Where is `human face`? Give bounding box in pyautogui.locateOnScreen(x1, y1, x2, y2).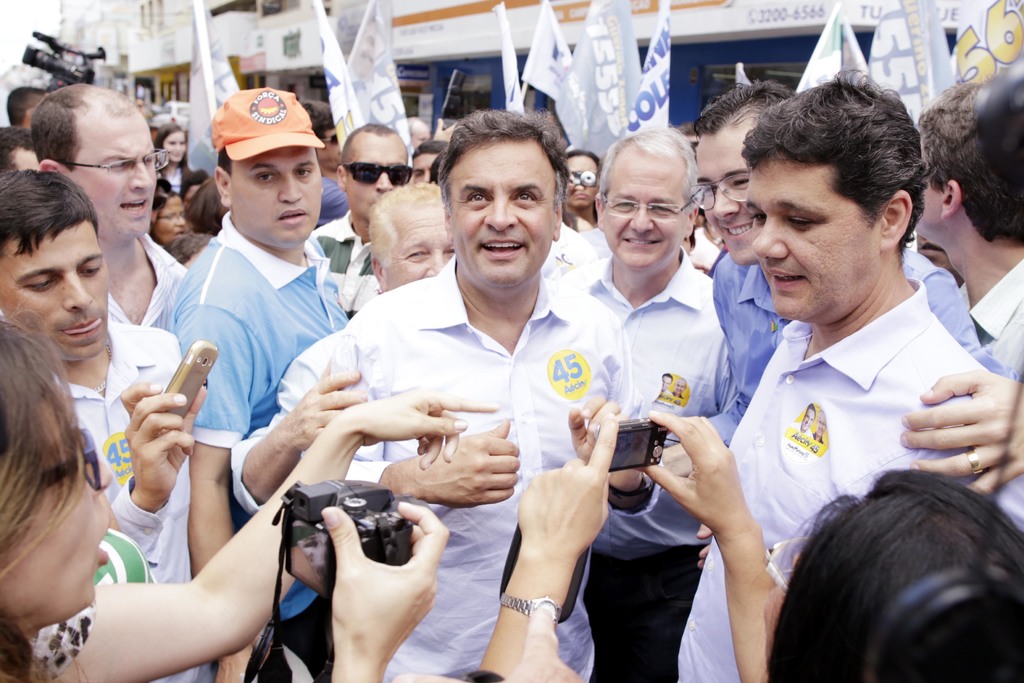
pyautogui.locateOnScreen(230, 147, 319, 243).
